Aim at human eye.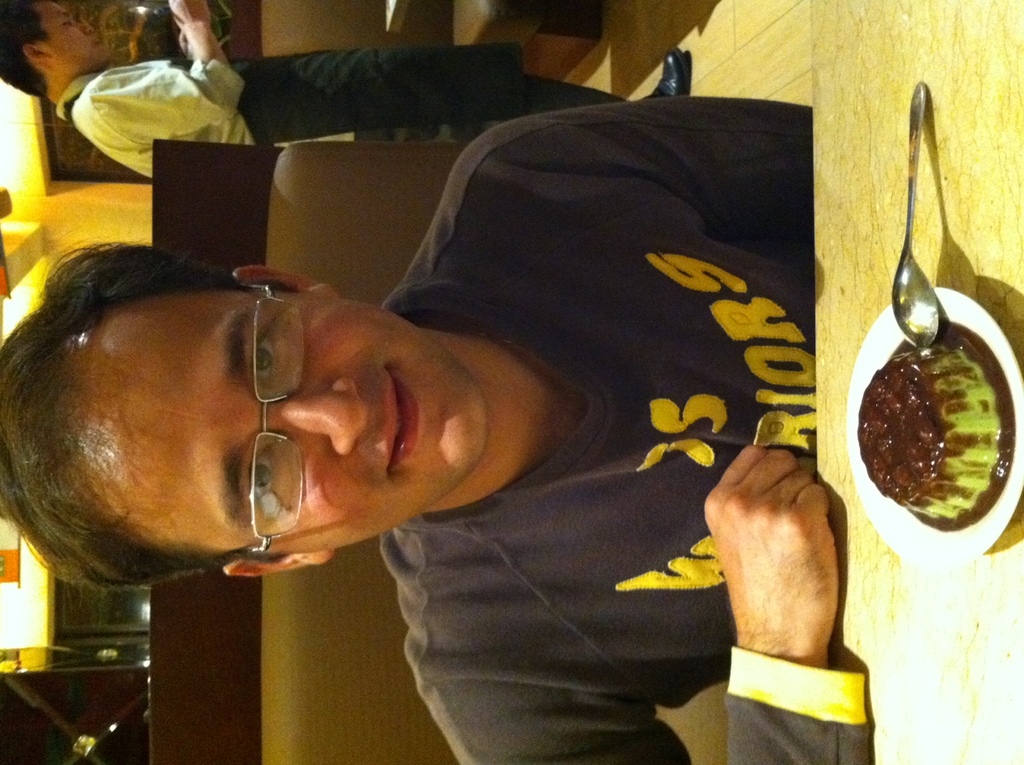
Aimed at box=[245, 320, 291, 393].
